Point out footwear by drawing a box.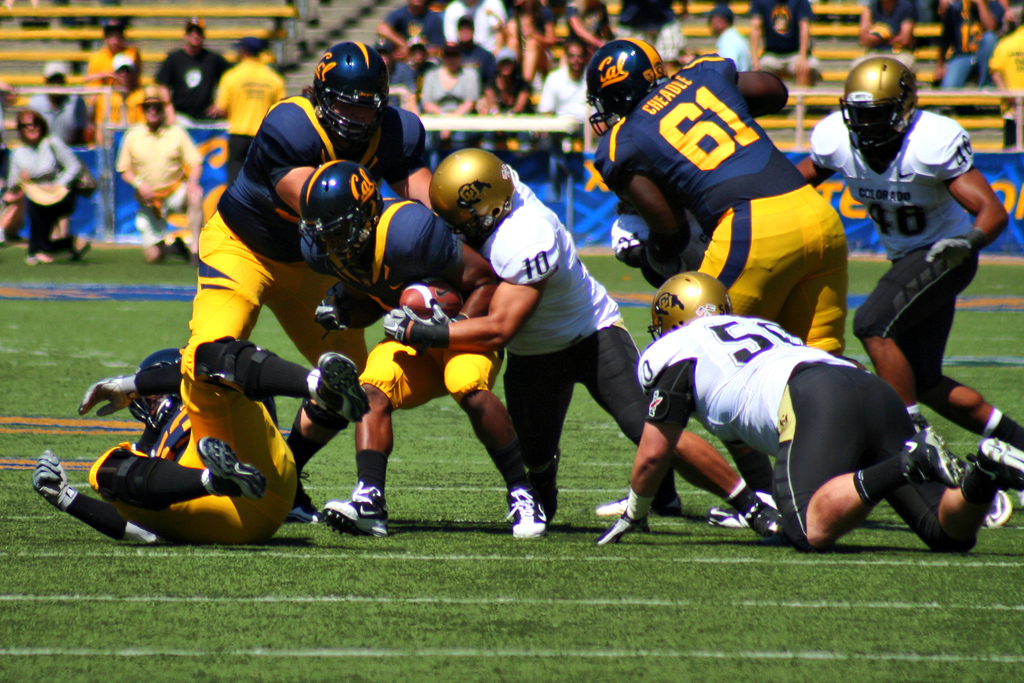
box=[324, 481, 390, 537].
